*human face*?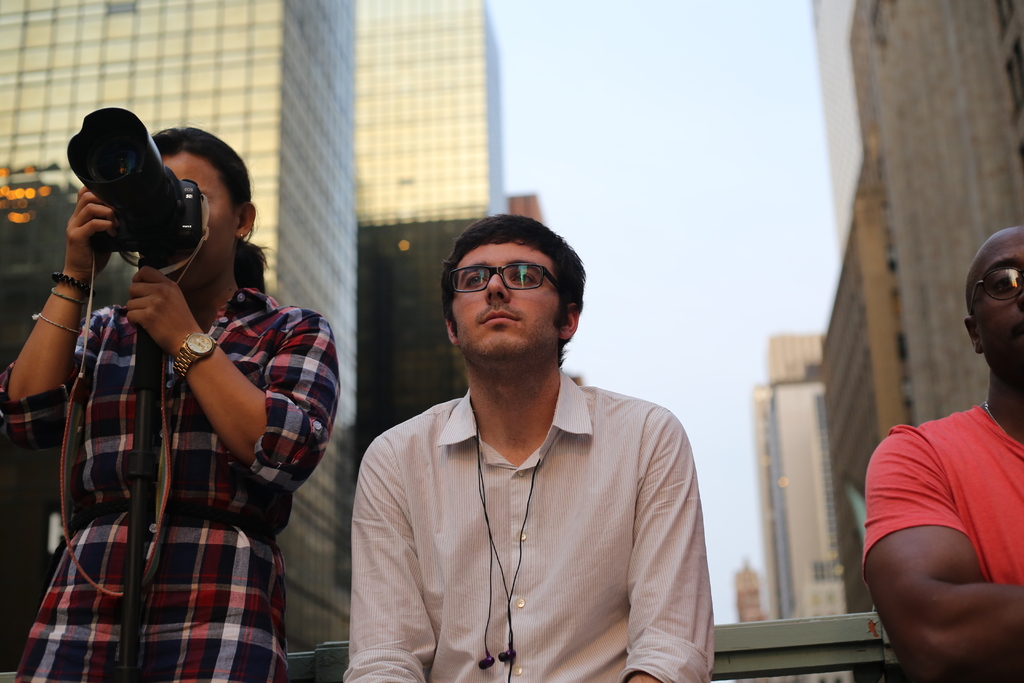
pyautogui.locateOnScreen(973, 244, 1023, 381)
